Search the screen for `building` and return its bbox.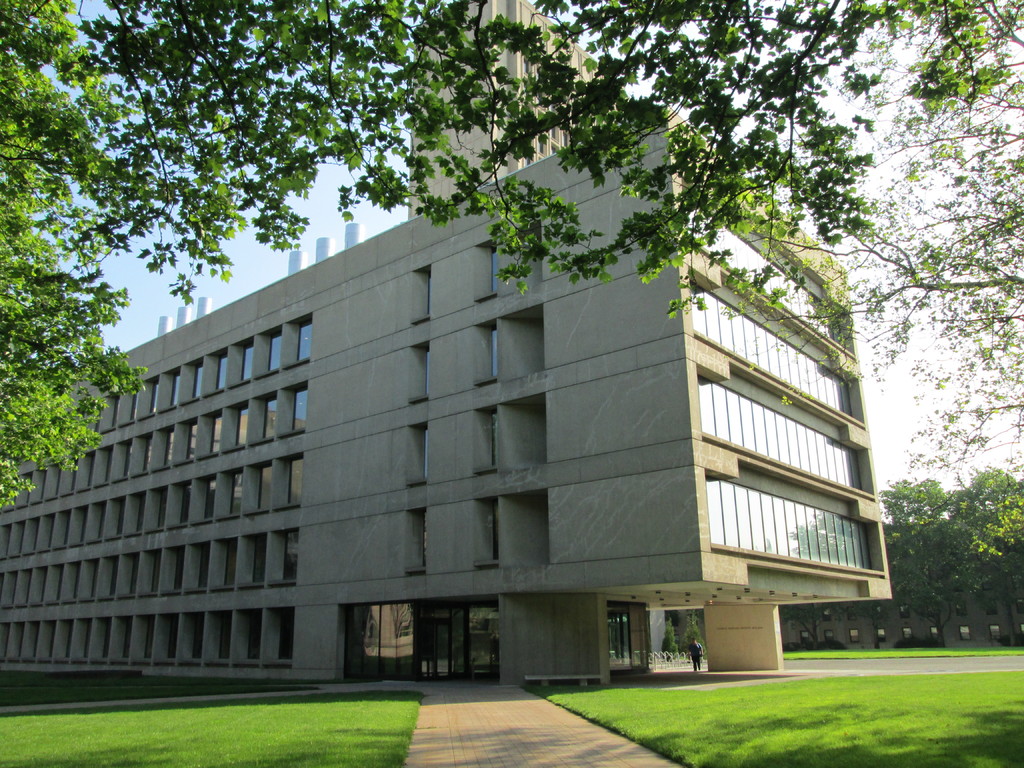
Found: (664, 524, 1023, 645).
